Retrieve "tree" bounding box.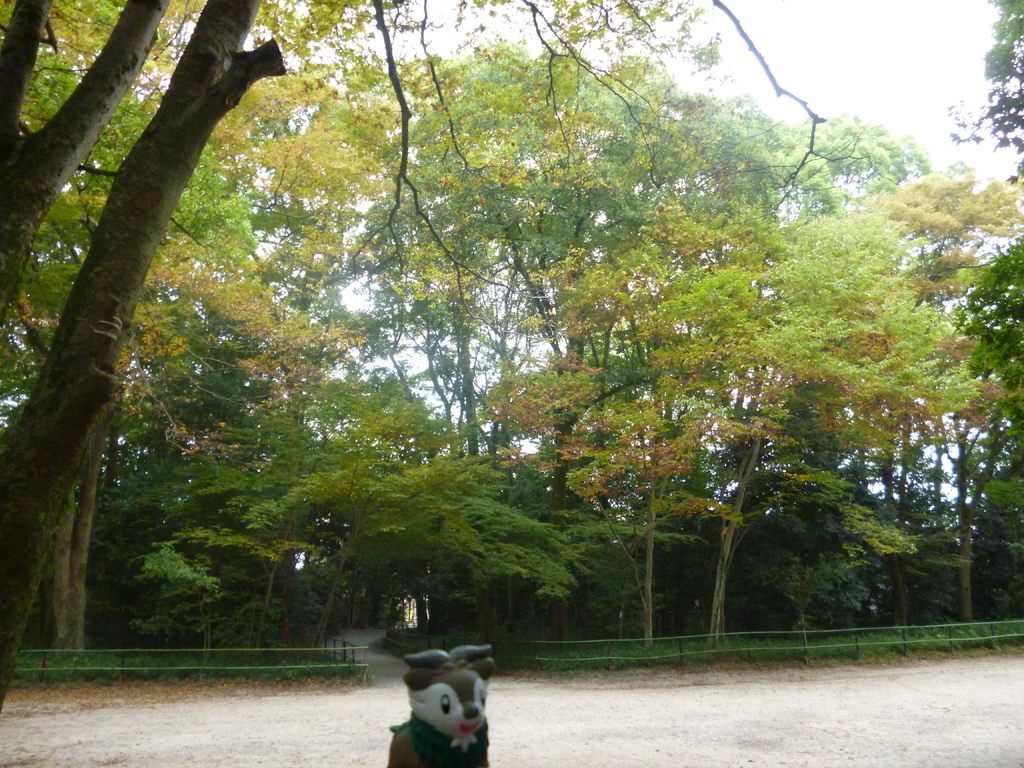
Bounding box: <region>604, 95, 823, 536</region>.
